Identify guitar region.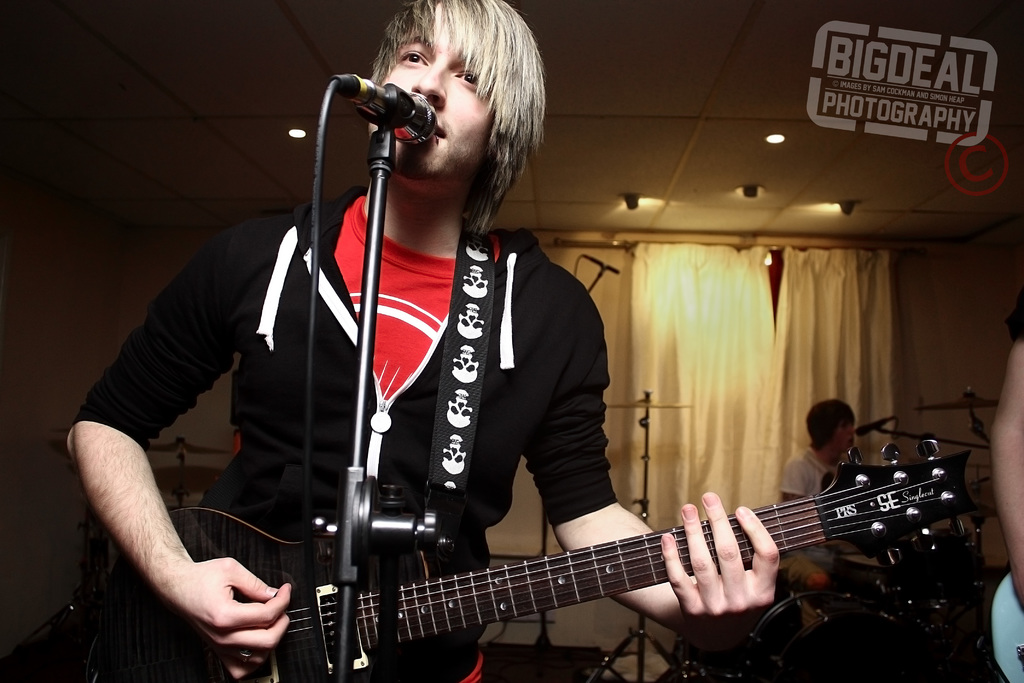
Region: [x1=36, y1=432, x2=993, y2=677].
